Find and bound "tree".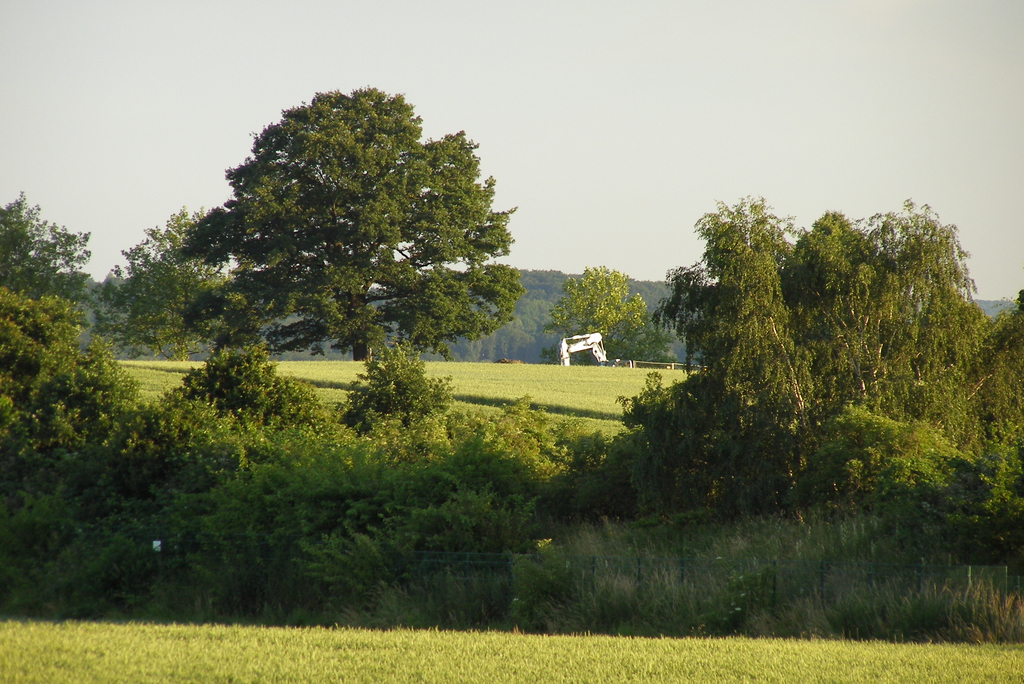
Bound: 90, 201, 257, 368.
